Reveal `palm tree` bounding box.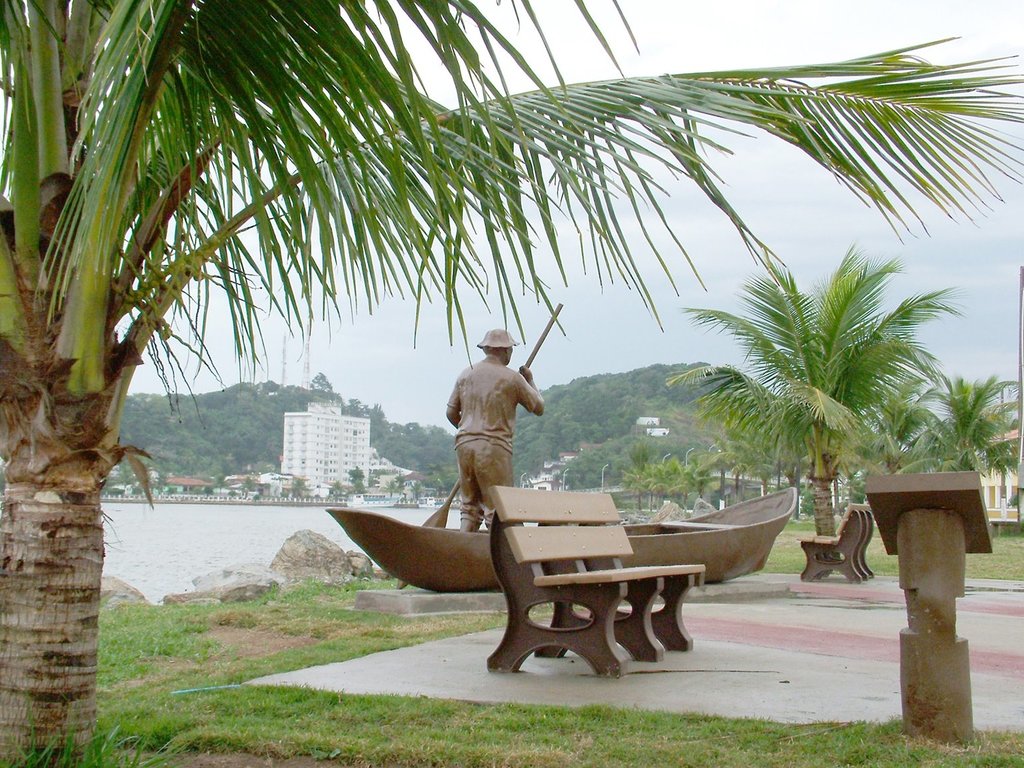
Revealed: {"x1": 628, "y1": 435, "x2": 669, "y2": 505}.
